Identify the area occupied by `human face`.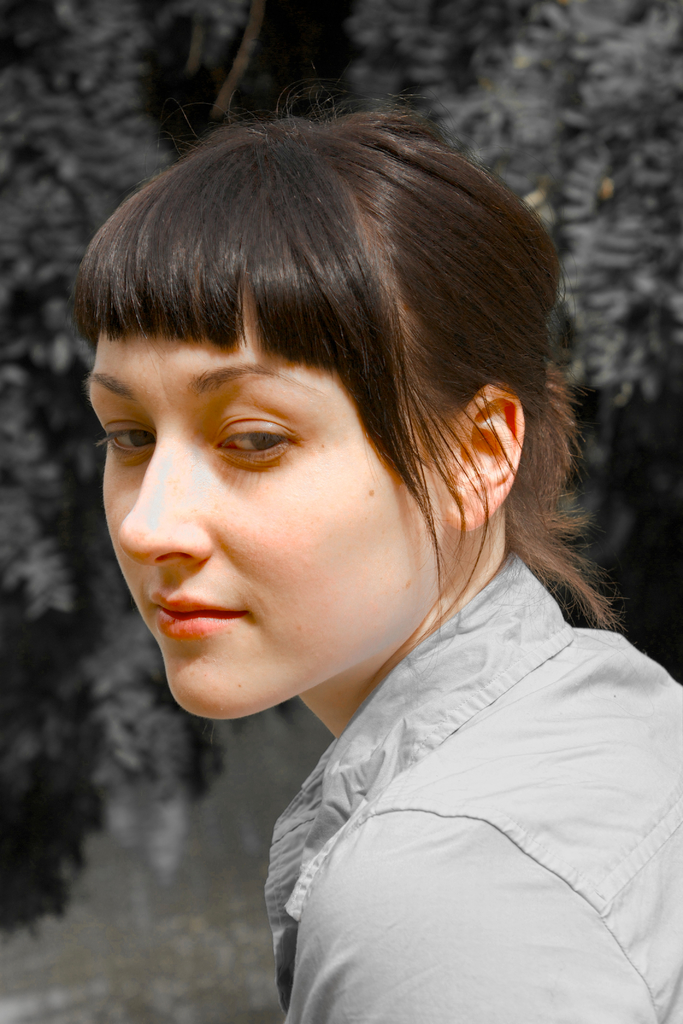
Area: BBox(88, 292, 448, 725).
